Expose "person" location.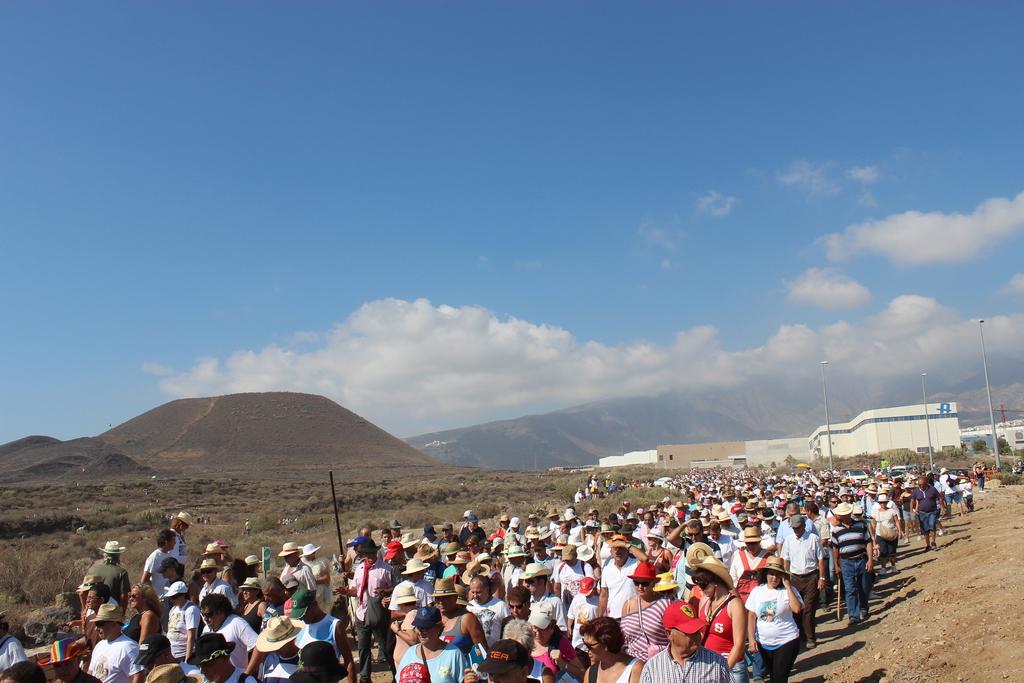
Exposed at [351, 537, 397, 670].
